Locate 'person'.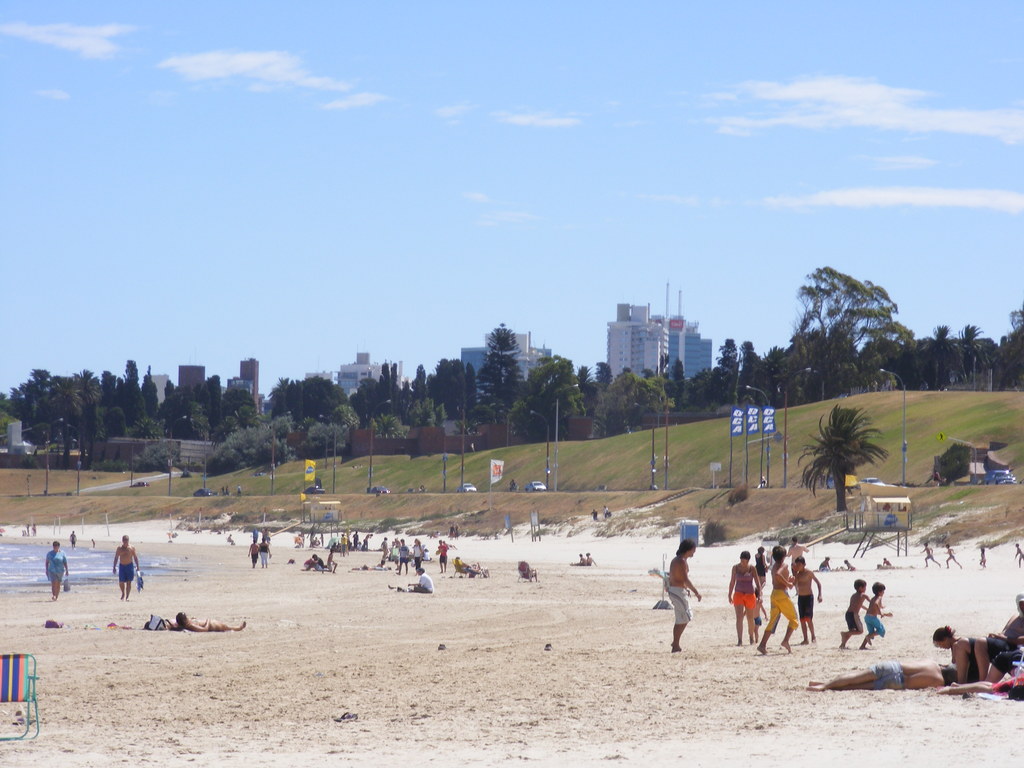
Bounding box: x1=174, y1=611, x2=247, y2=631.
